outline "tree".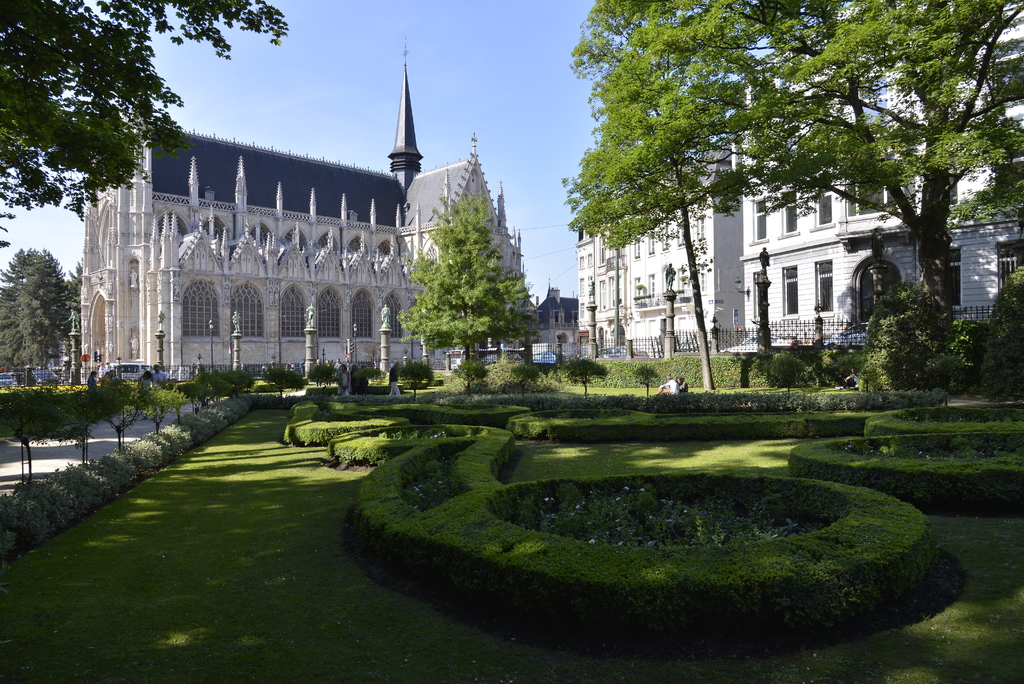
Outline: crop(0, 246, 61, 362).
